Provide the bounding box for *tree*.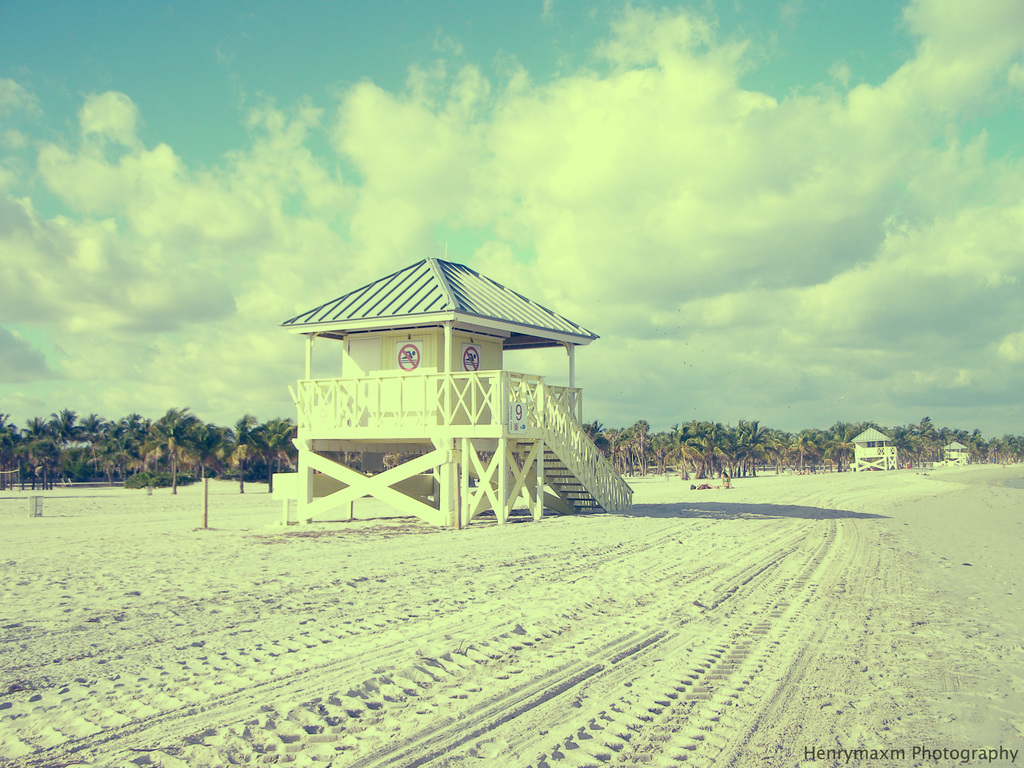
(left=970, top=427, right=986, bottom=454).
